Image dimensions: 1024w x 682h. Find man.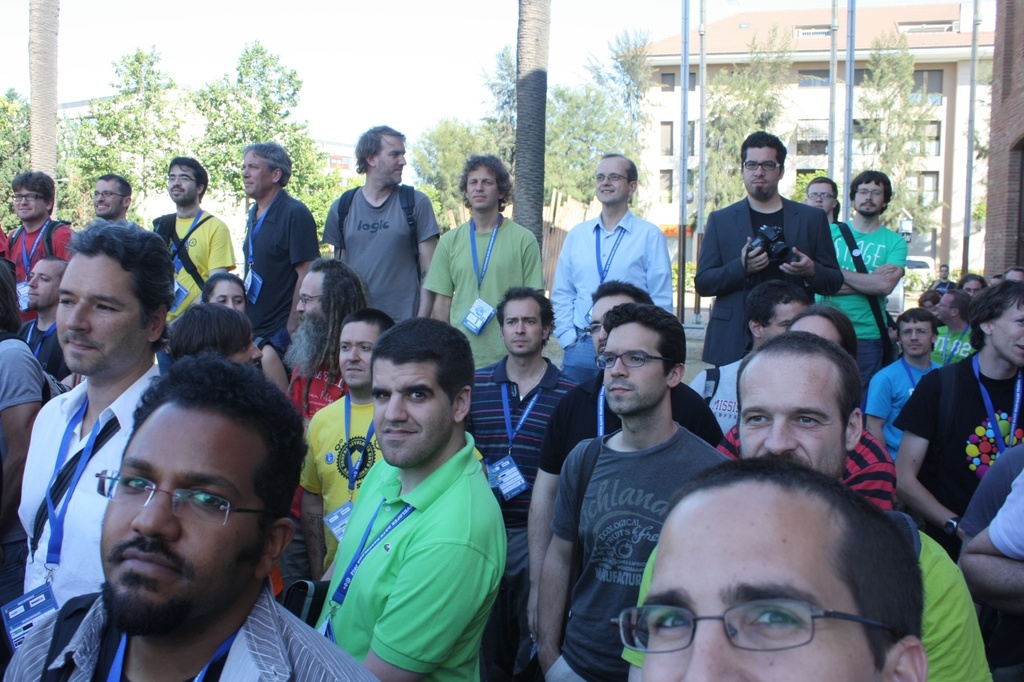
(left=93, top=170, right=131, bottom=221).
